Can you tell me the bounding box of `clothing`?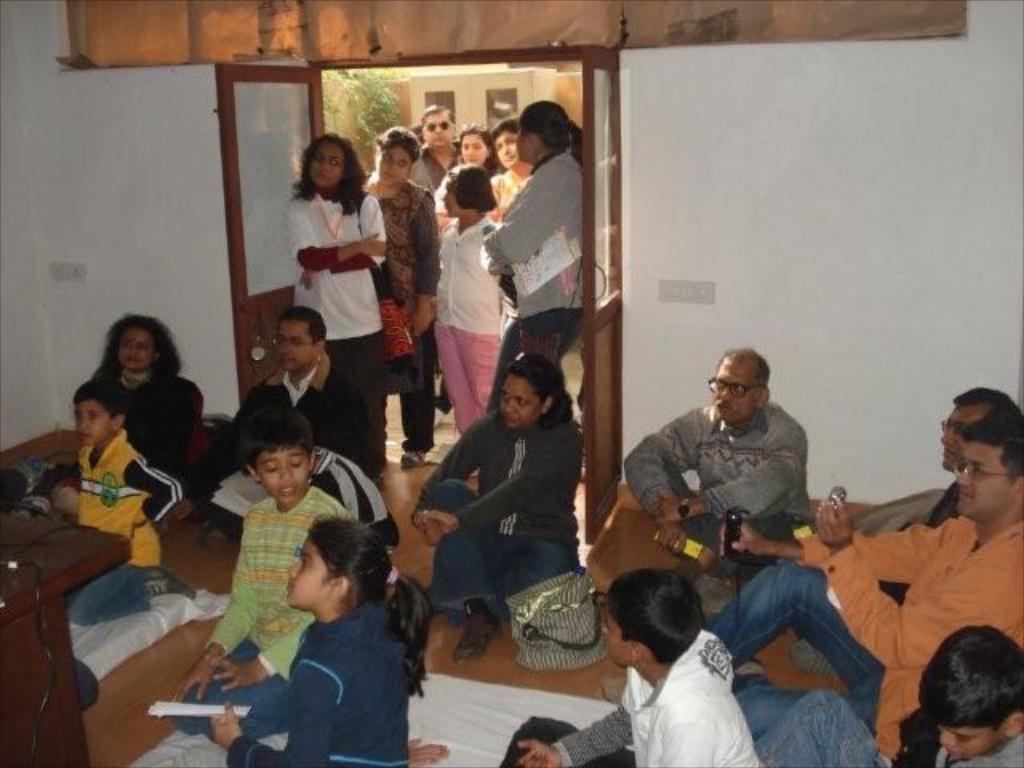
(402, 413, 586, 618).
